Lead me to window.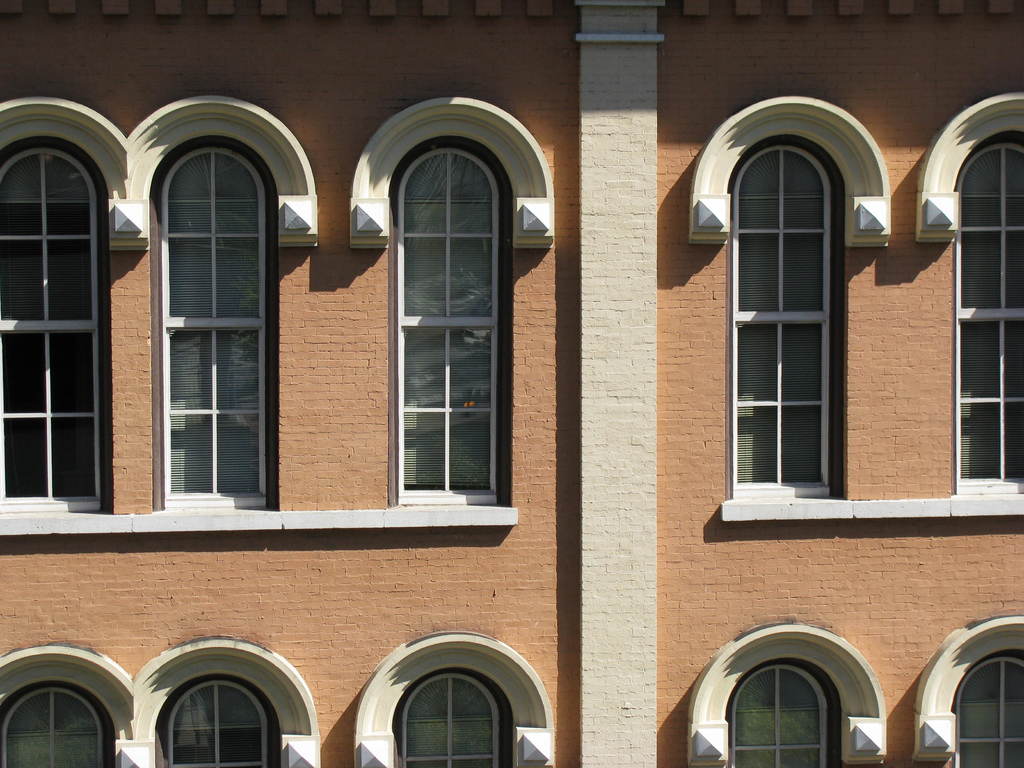
Lead to x1=395, y1=664, x2=509, y2=767.
